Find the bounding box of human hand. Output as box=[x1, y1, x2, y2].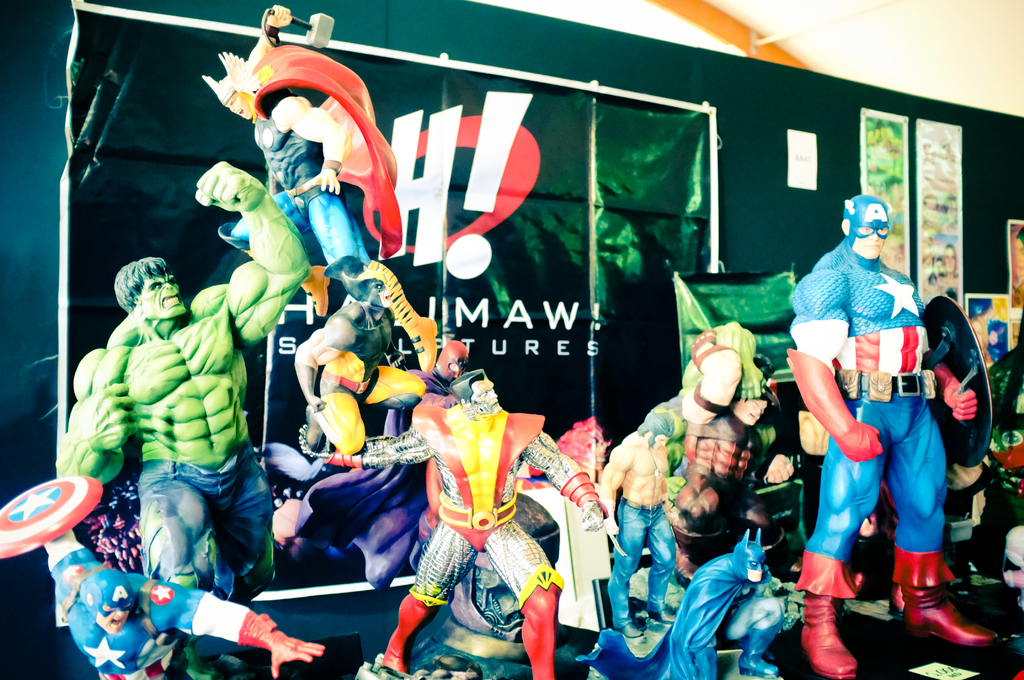
box=[310, 172, 342, 198].
